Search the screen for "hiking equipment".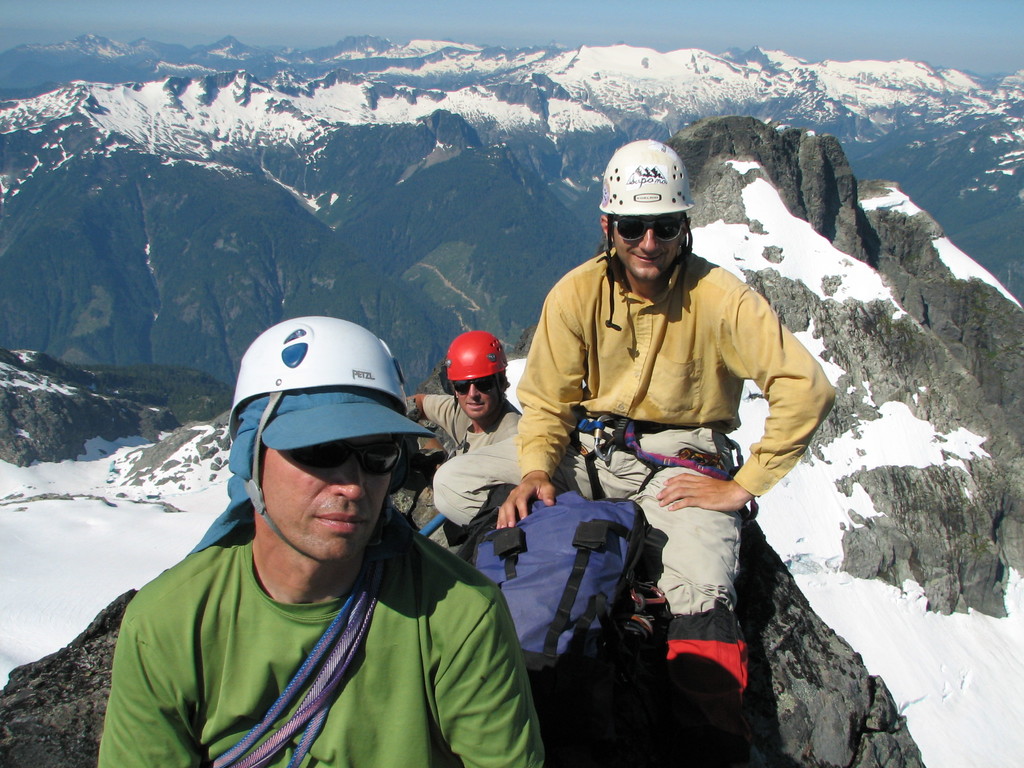
Found at locate(444, 323, 512, 380).
